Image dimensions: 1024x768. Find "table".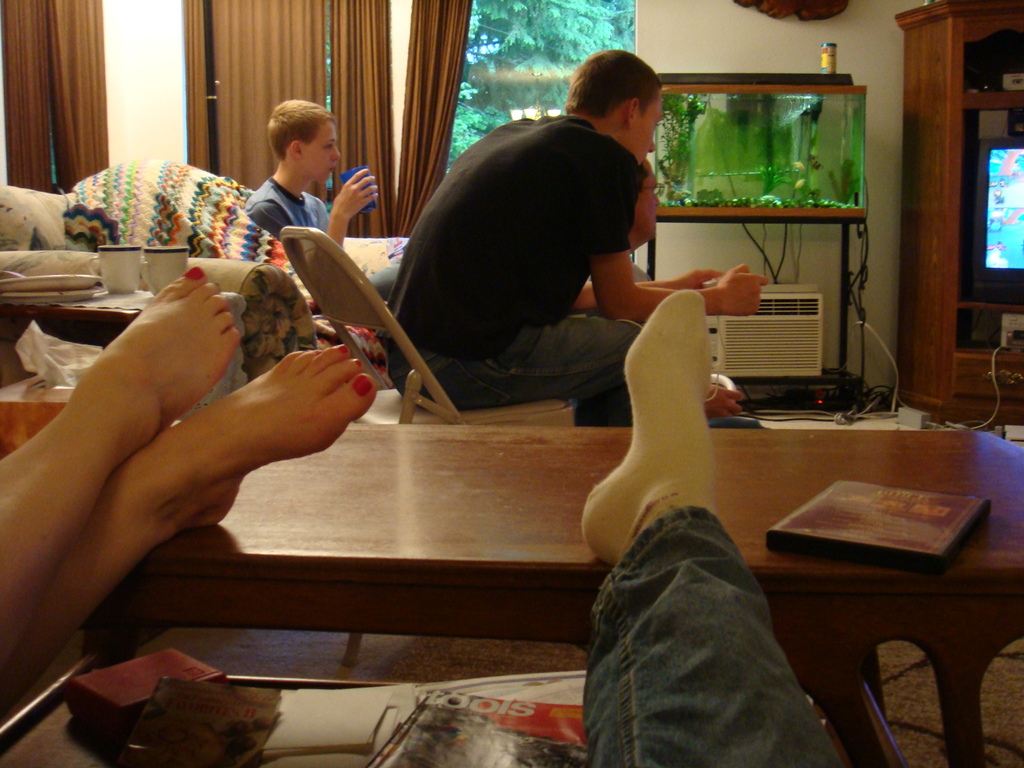
{"x1": 0, "y1": 273, "x2": 159, "y2": 352}.
